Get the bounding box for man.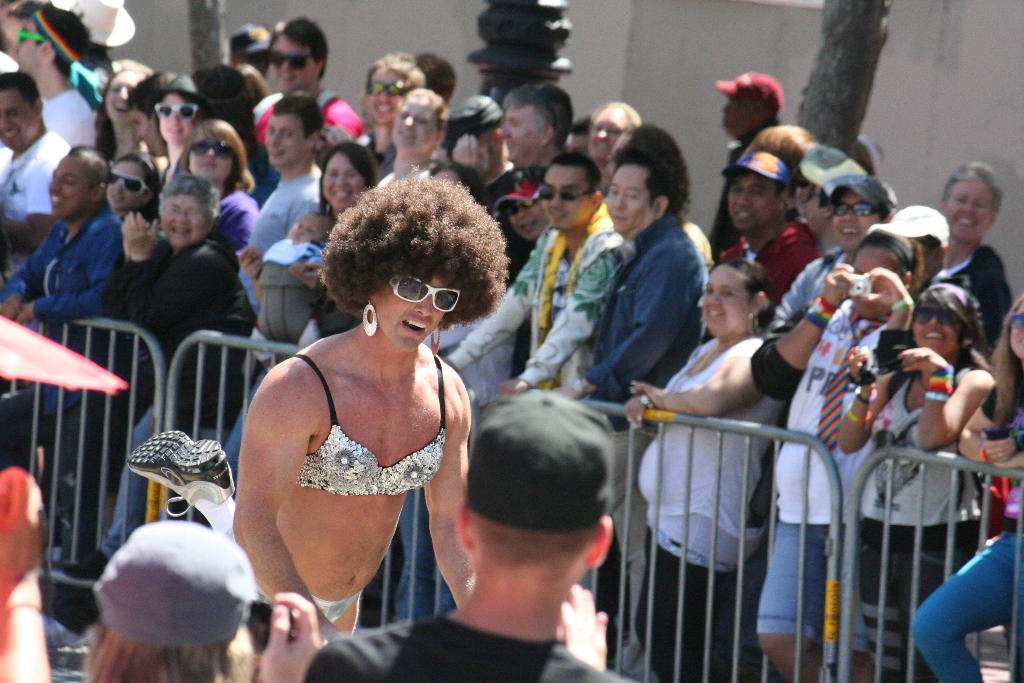
select_region(243, 7, 363, 146).
